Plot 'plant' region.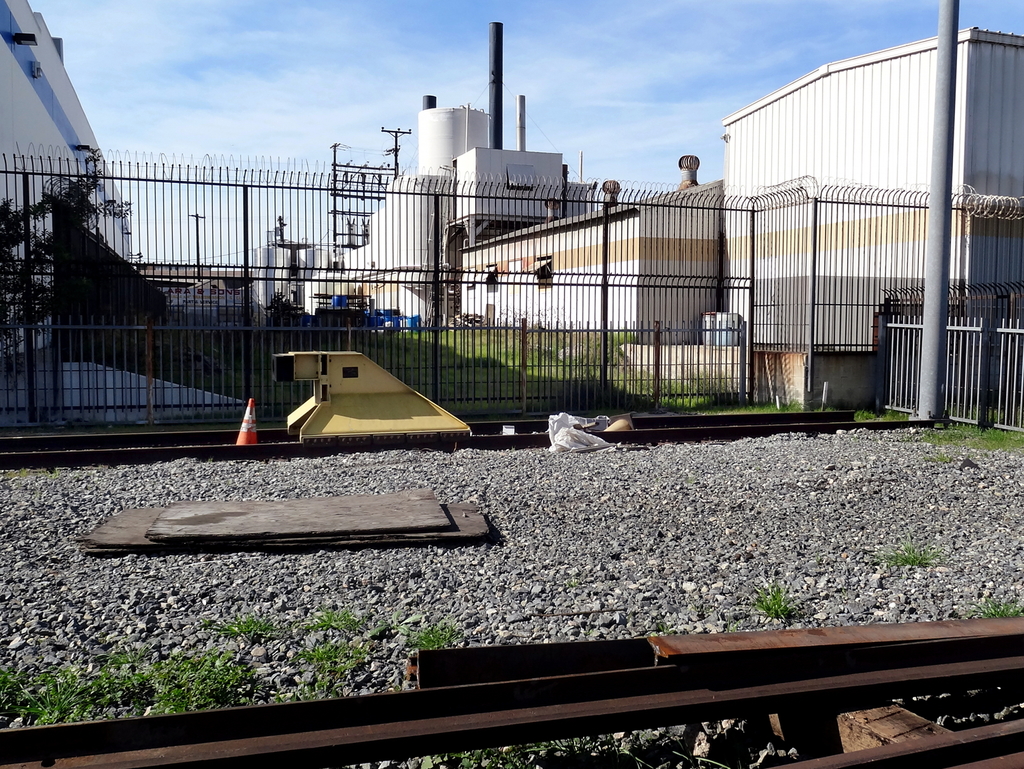
Plotted at [958, 581, 1022, 622].
